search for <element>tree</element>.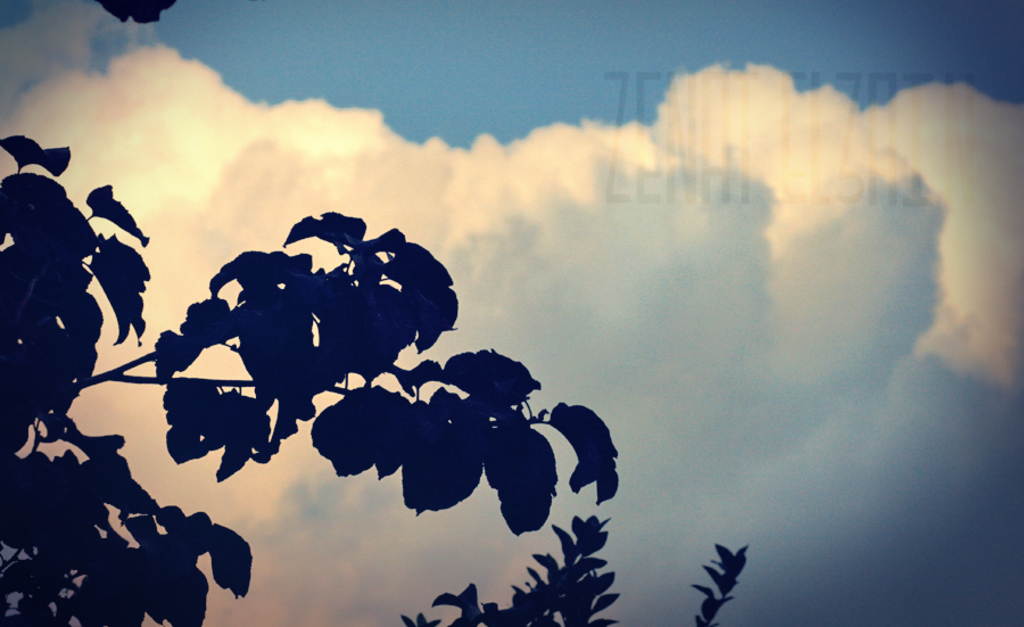
Found at 405 514 745 626.
